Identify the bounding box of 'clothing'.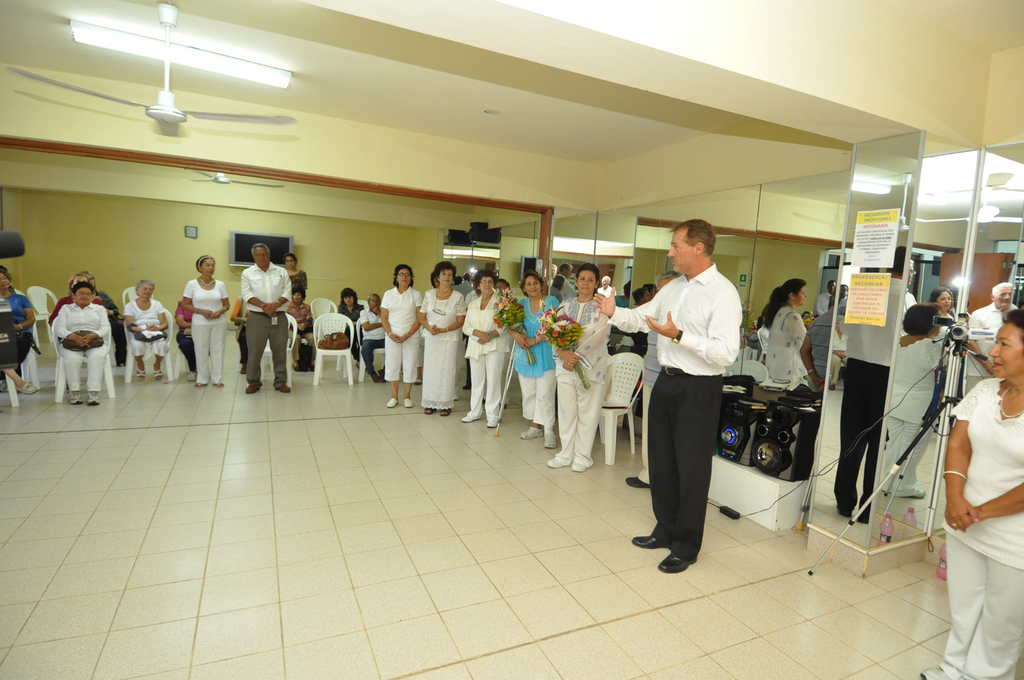
(x1=129, y1=299, x2=165, y2=354).
